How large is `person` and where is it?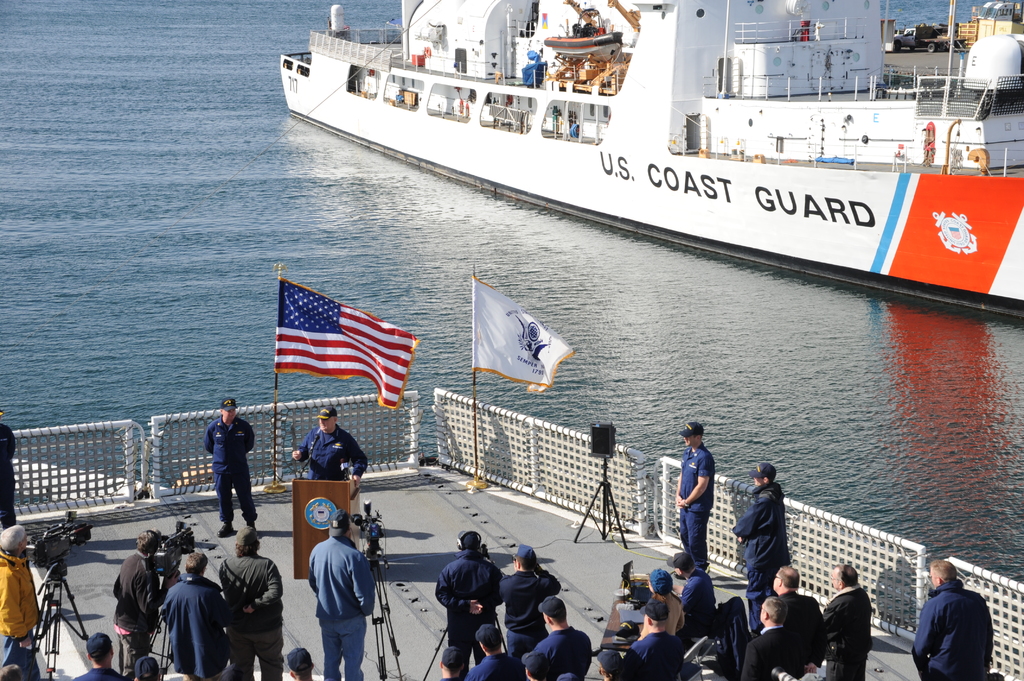
Bounding box: rect(289, 406, 362, 479).
